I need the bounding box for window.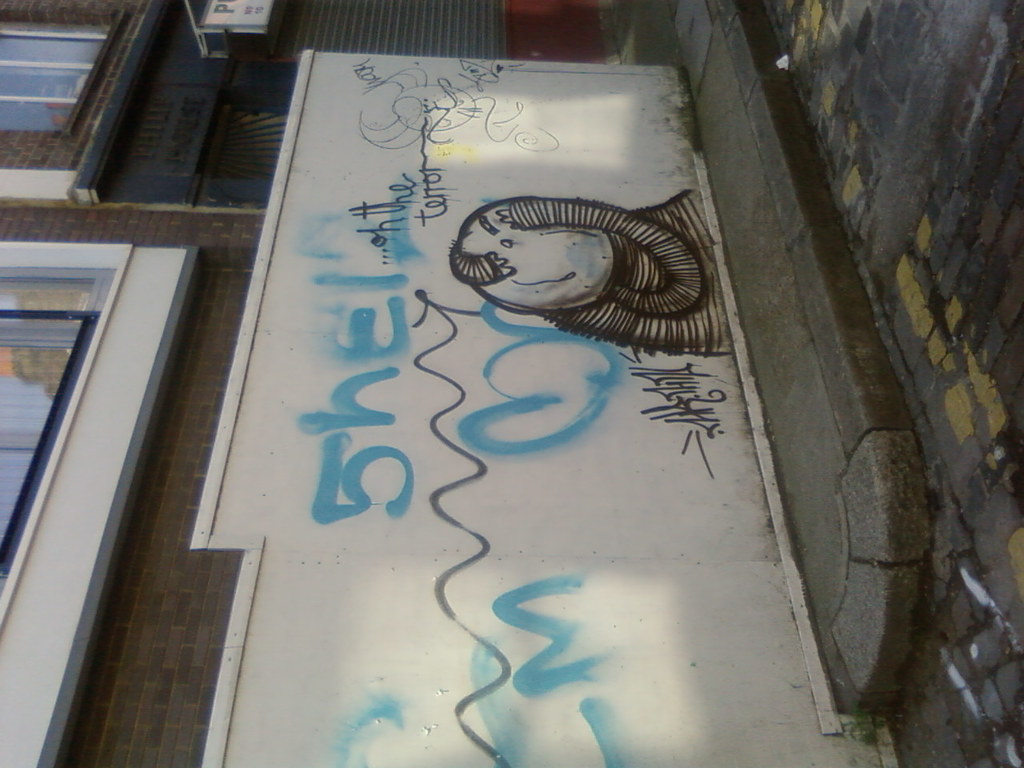
Here it is: locate(0, 234, 127, 593).
